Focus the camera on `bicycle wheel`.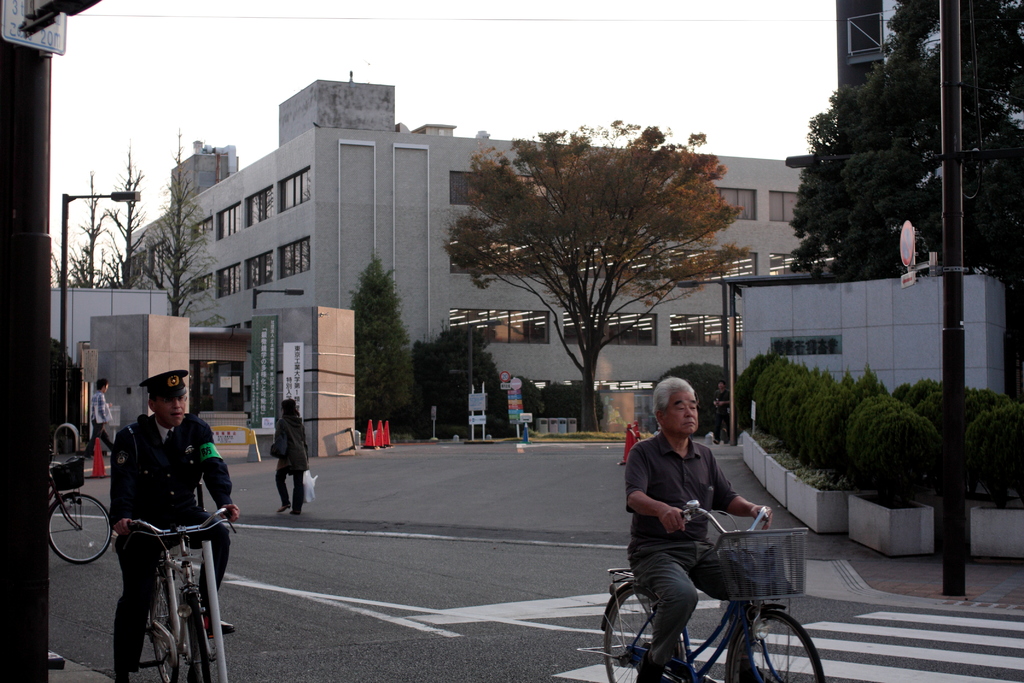
Focus region: box=[728, 611, 824, 682].
